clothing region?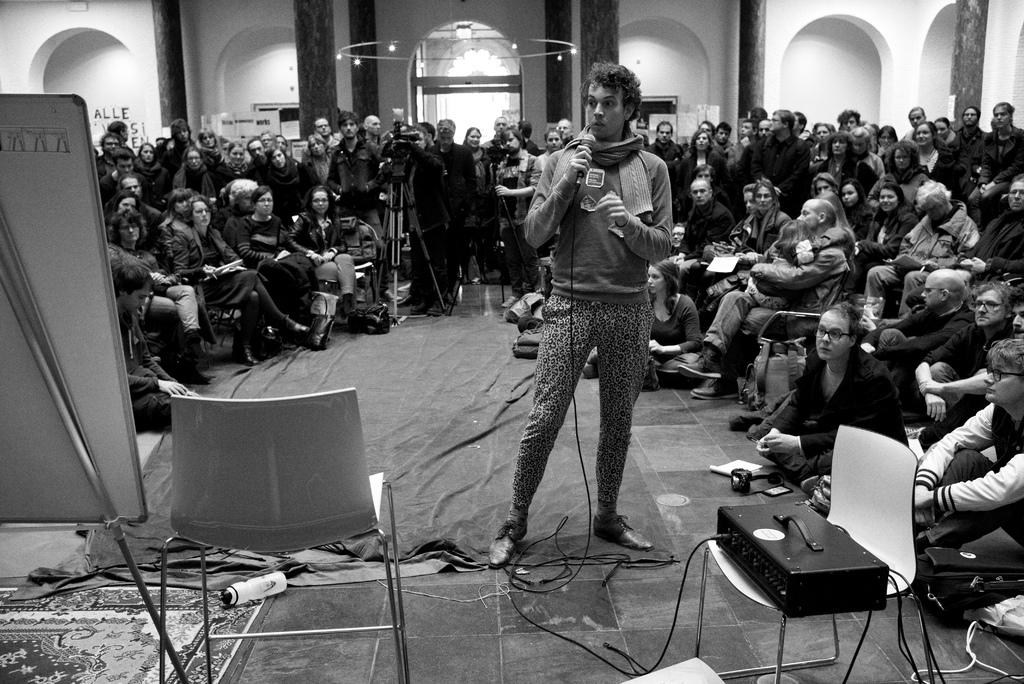
[left=484, top=140, right=509, bottom=168]
